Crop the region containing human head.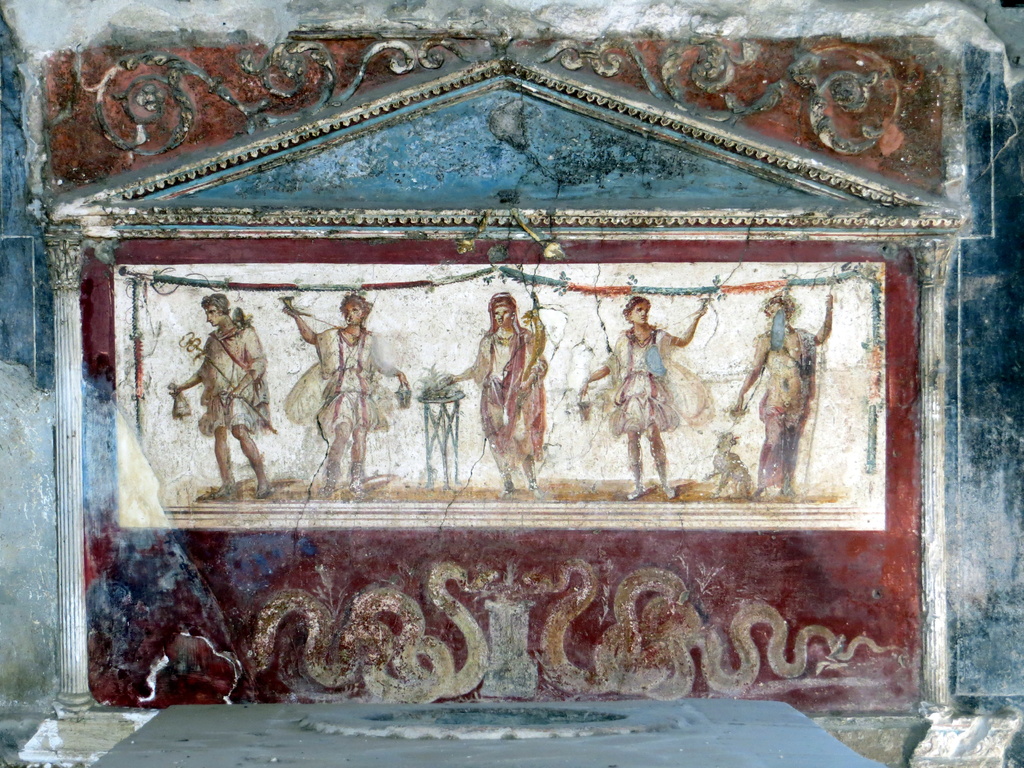
Crop region: box(764, 298, 801, 326).
